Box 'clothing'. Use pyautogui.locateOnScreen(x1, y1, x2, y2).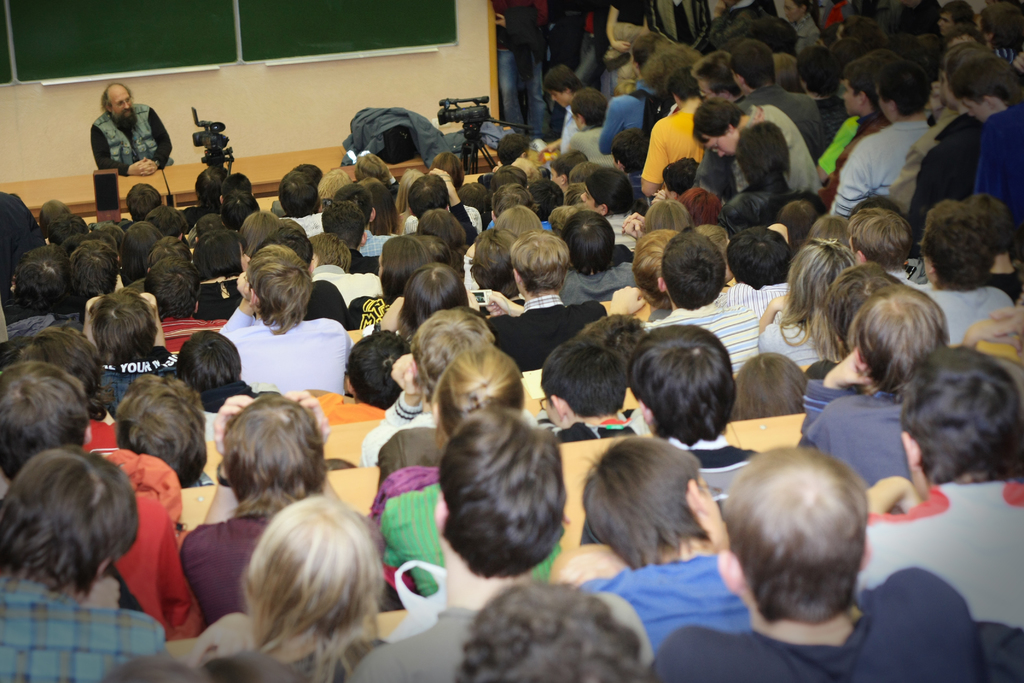
pyautogui.locateOnScreen(794, 15, 826, 53).
